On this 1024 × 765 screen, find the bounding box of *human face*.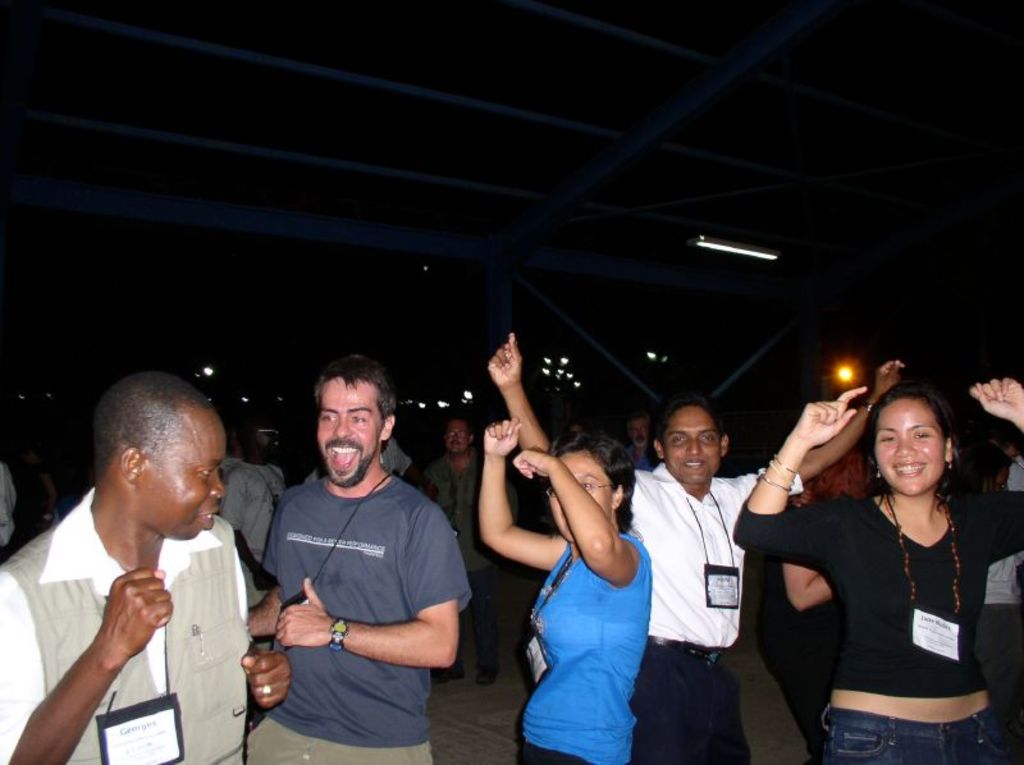
Bounding box: 668,408,722,485.
